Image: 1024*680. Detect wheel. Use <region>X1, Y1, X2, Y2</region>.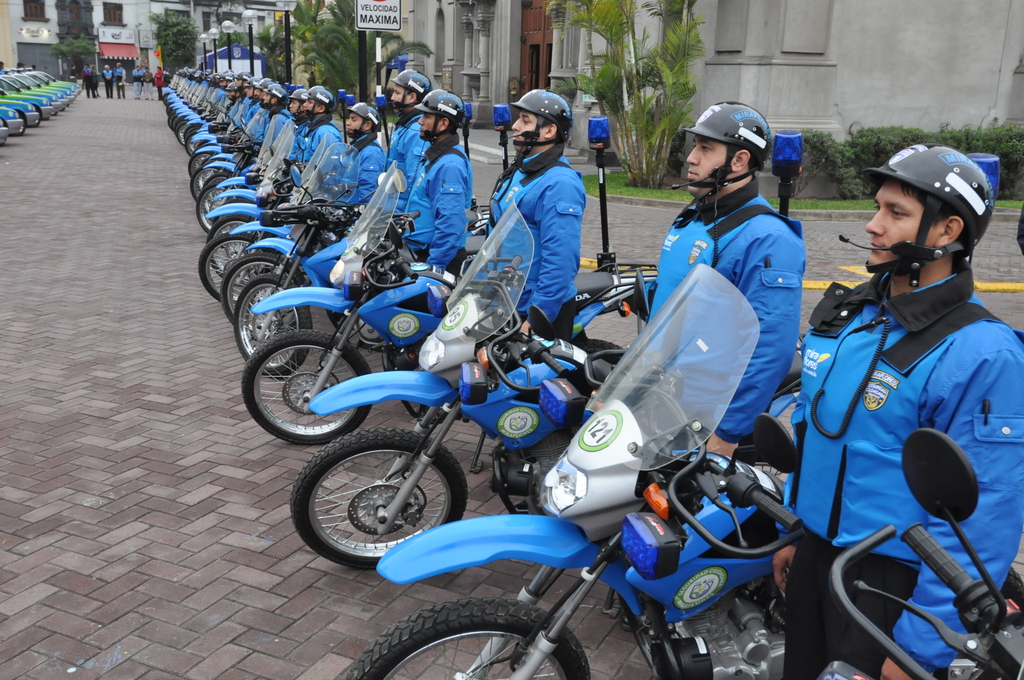
<region>282, 425, 469, 571</region>.
